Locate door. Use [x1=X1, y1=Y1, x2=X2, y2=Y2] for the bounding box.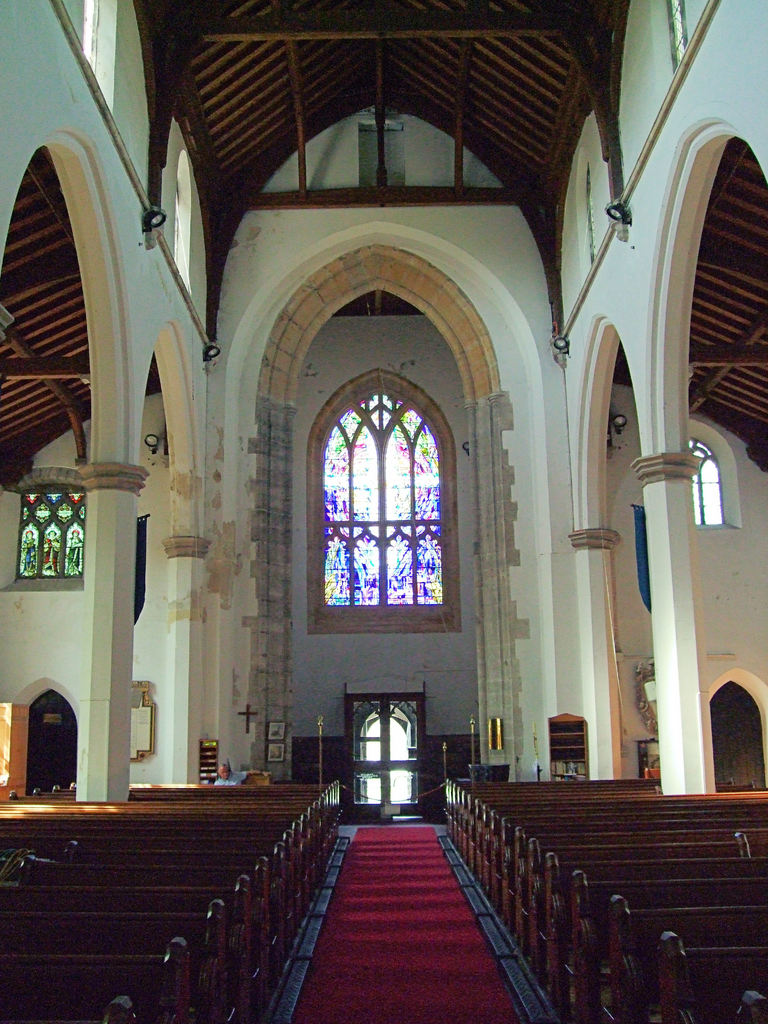
[x1=0, y1=702, x2=30, y2=802].
